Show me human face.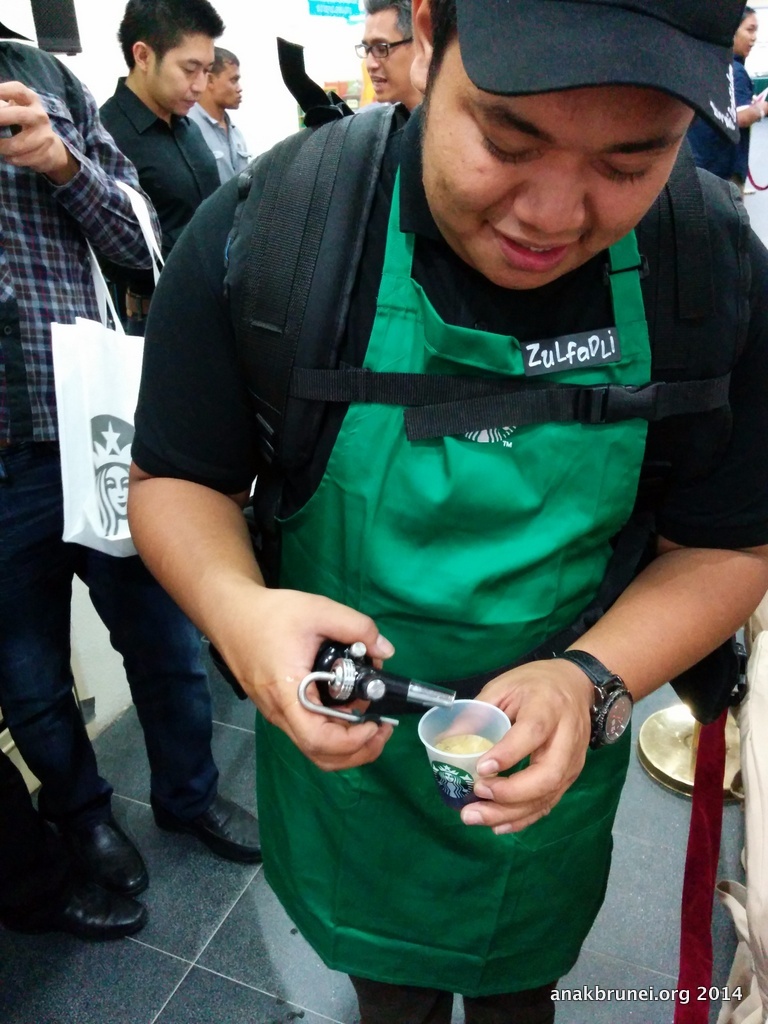
human face is here: Rect(366, 11, 415, 93).
